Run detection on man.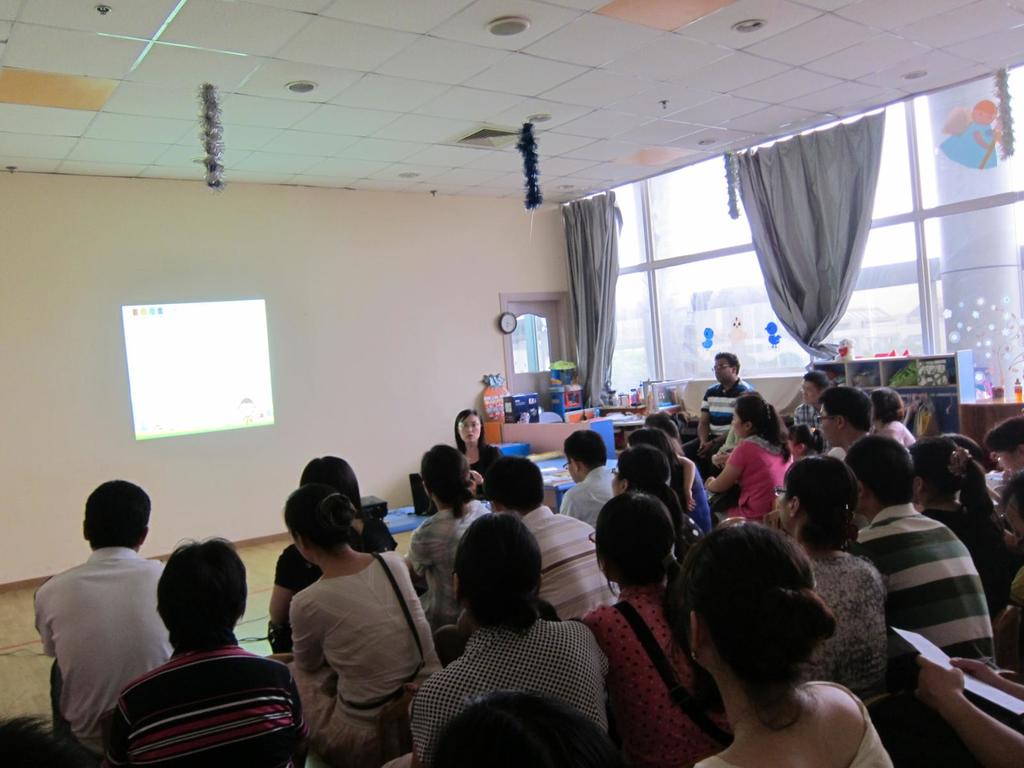
Result: bbox=(915, 466, 1023, 767).
